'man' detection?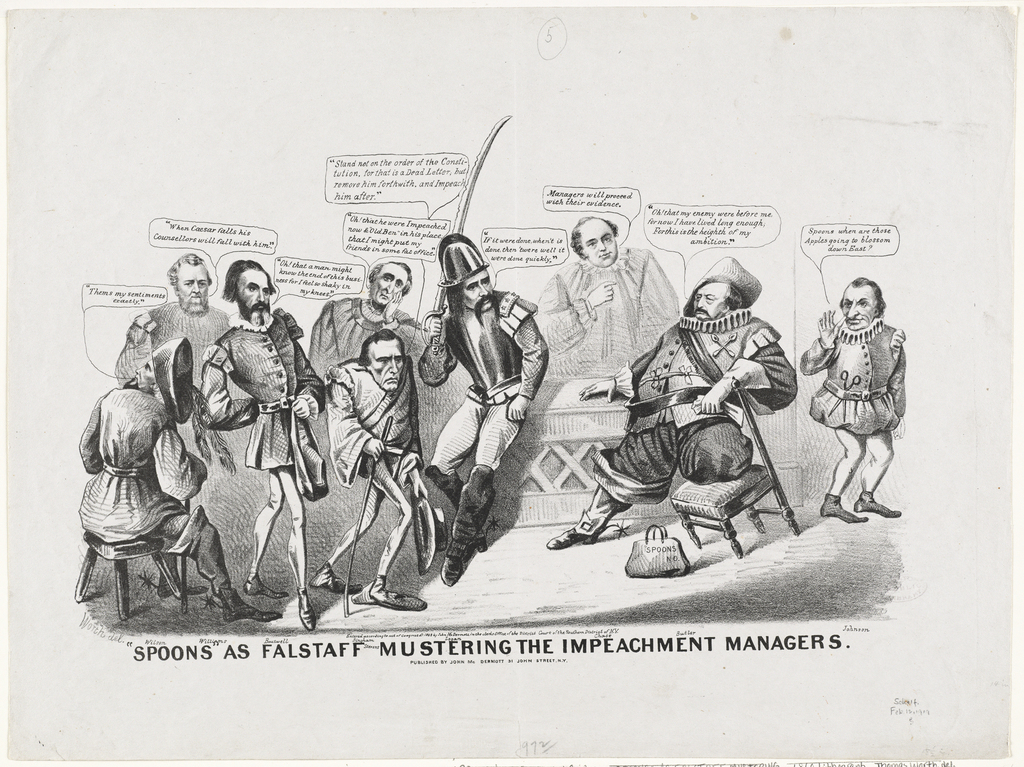
detection(532, 212, 676, 378)
